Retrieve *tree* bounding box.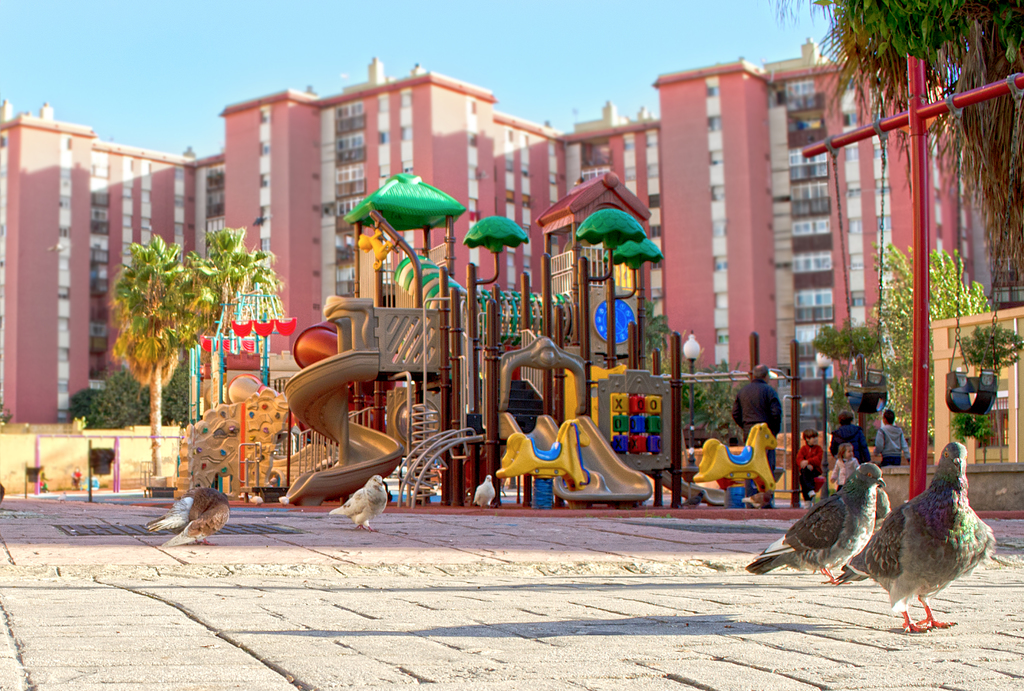
Bounding box: (x1=822, y1=327, x2=879, y2=395).
